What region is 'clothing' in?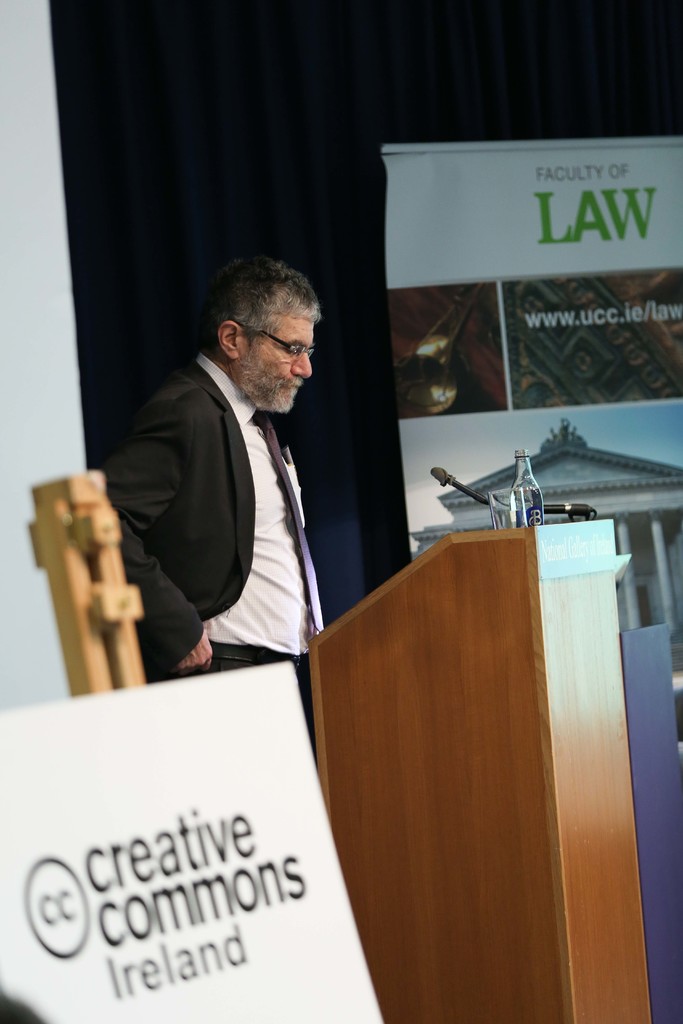
region(108, 305, 355, 707).
